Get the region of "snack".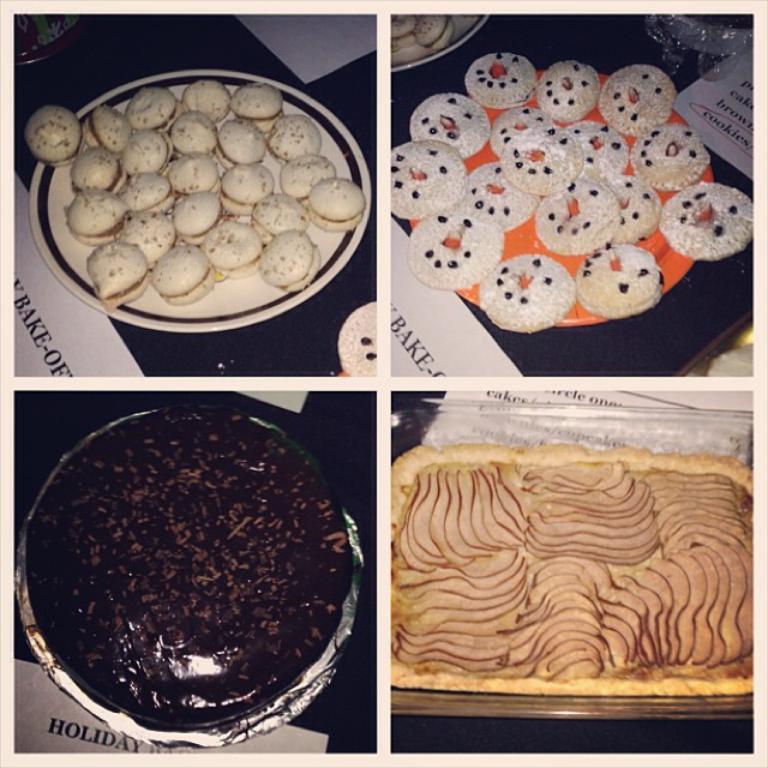
<box>538,60,602,125</box>.
